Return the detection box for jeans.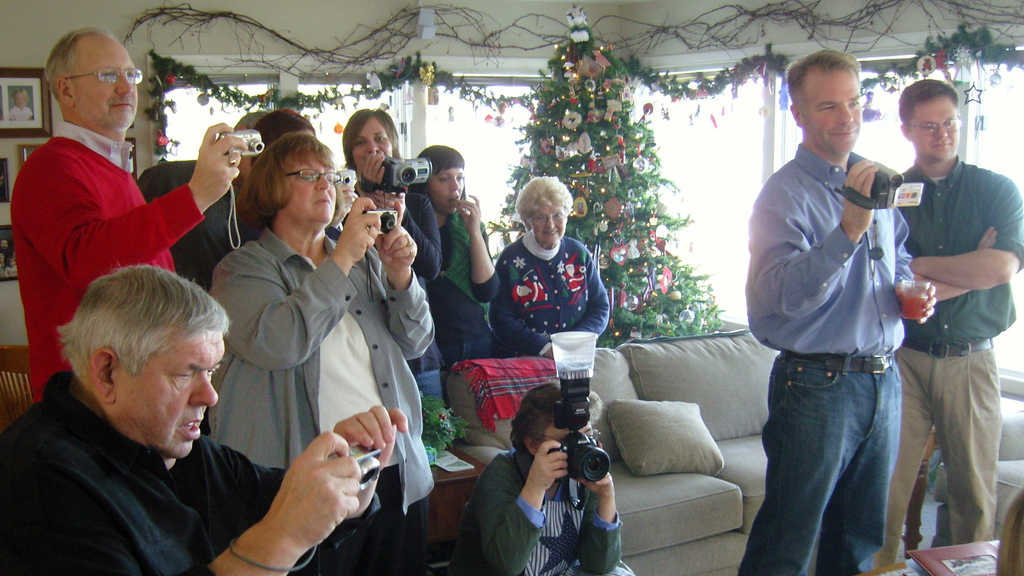
box(445, 335, 493, 363).
